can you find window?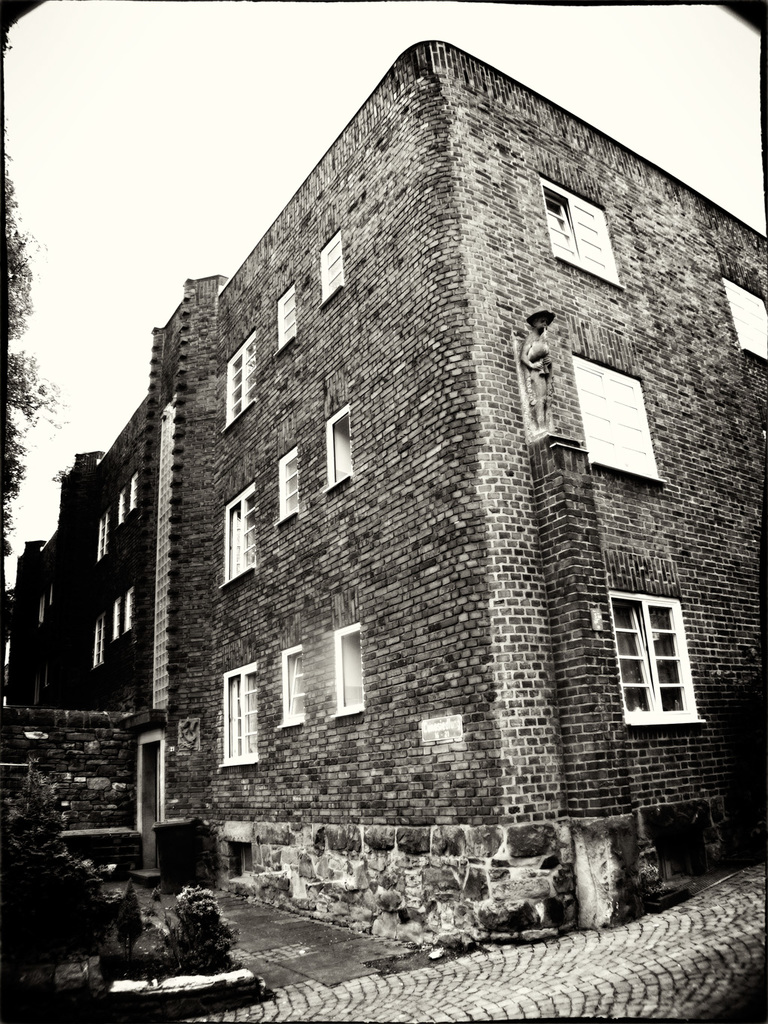
Yes, bounding box: left=607, top=587, right=706, bottom=728.
